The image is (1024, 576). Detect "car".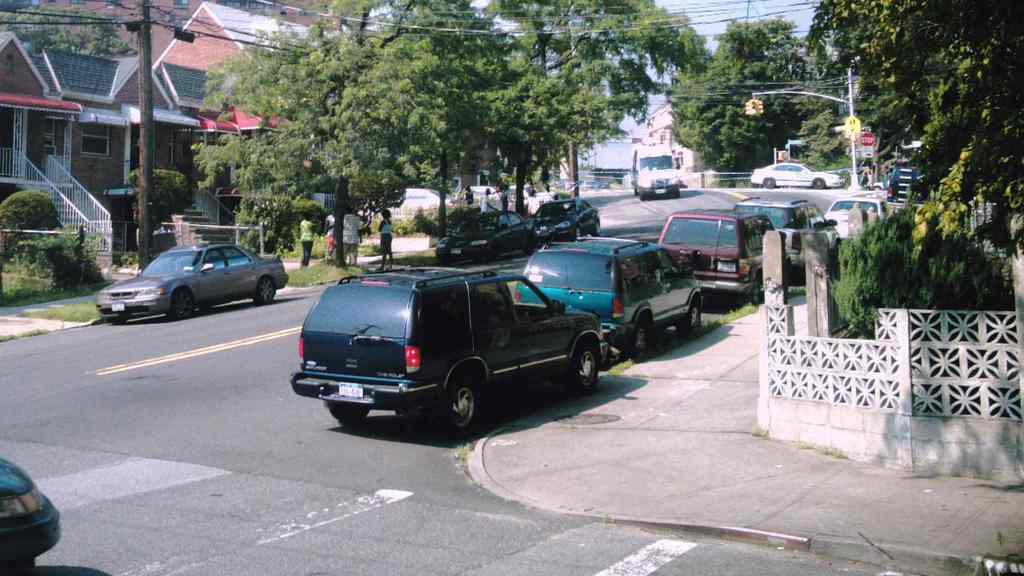
Detection: bbox=[0, 451, 67, 575].
